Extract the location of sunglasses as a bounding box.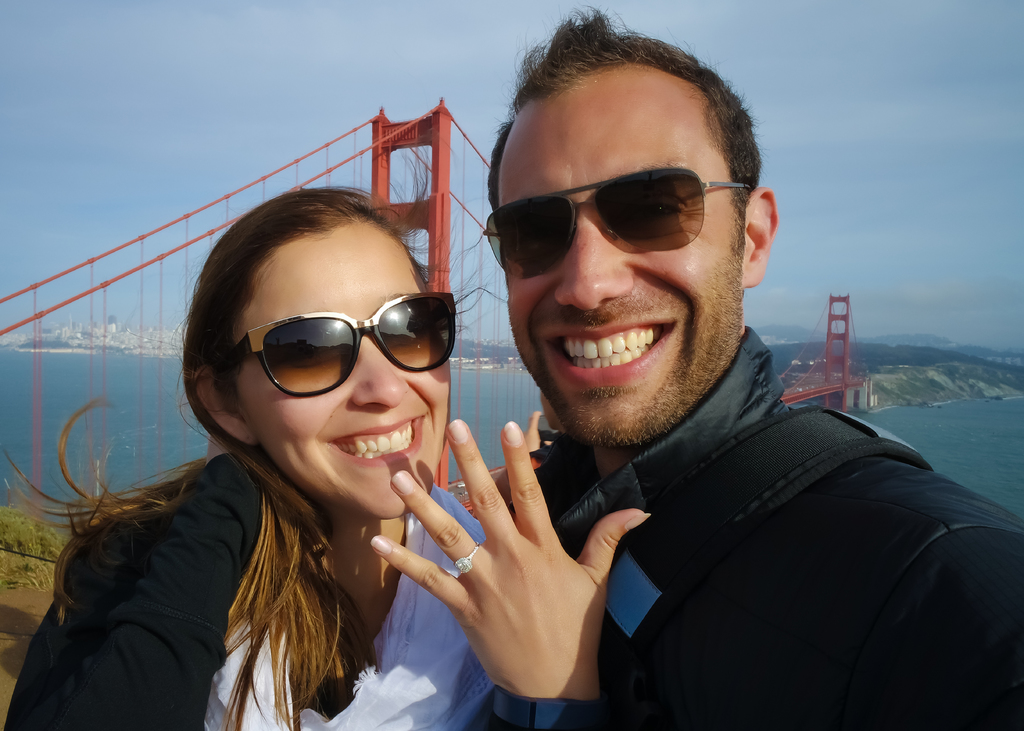
(x1=484, y1=163, x2=755, y2=289).
